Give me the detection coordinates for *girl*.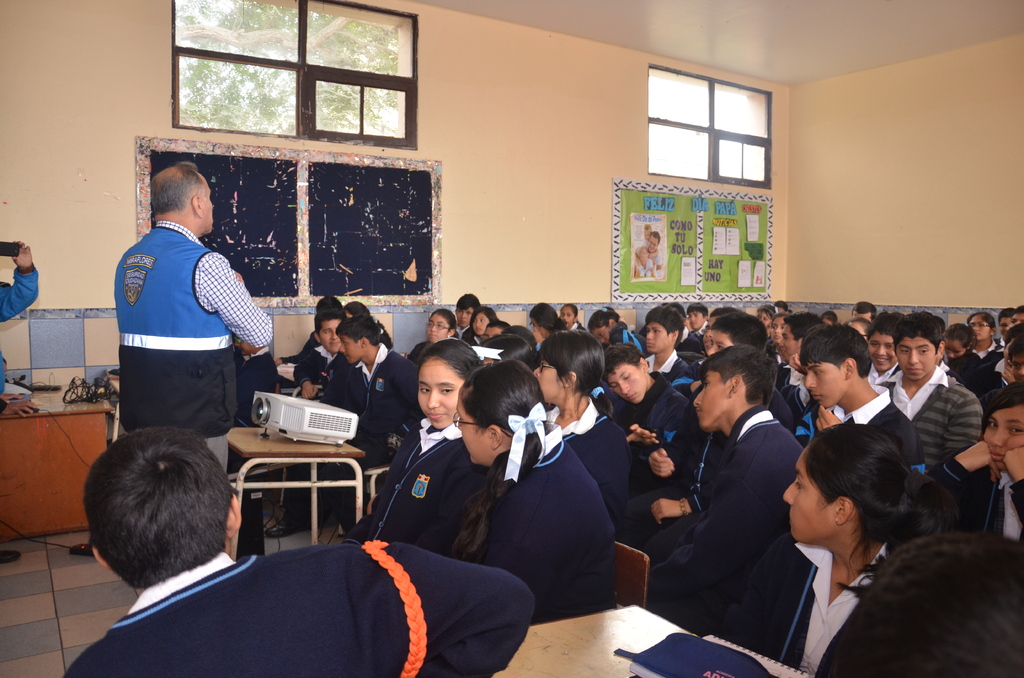
bbox=(461, 306, 501, 335).
